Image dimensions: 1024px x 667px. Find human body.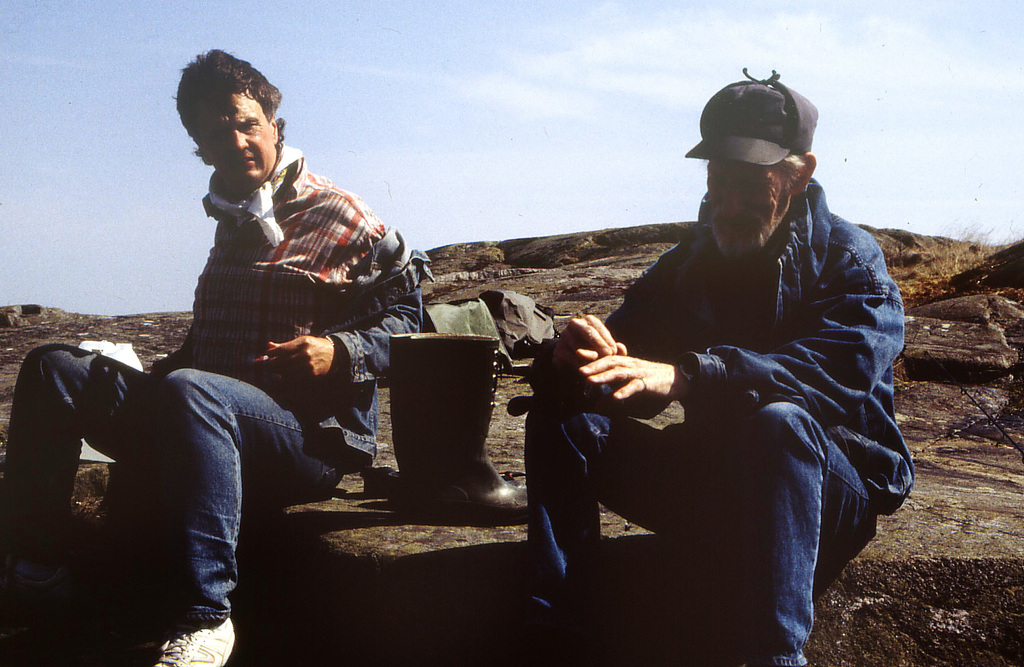
0 42 436 666.
